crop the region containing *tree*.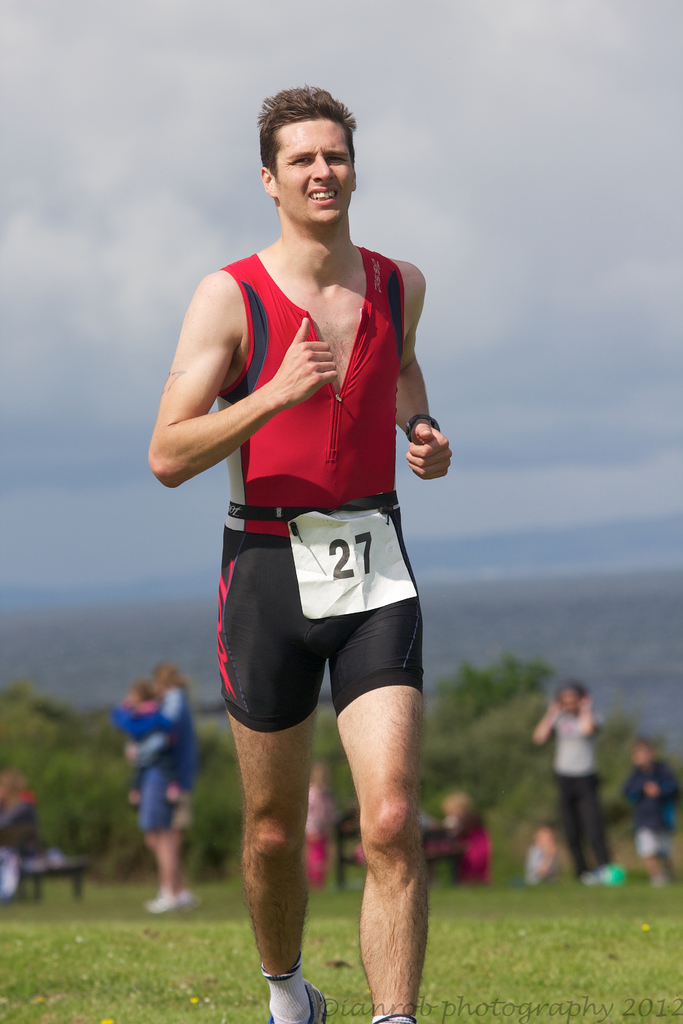
Crop region: rect(28, 695, 110, 891).
